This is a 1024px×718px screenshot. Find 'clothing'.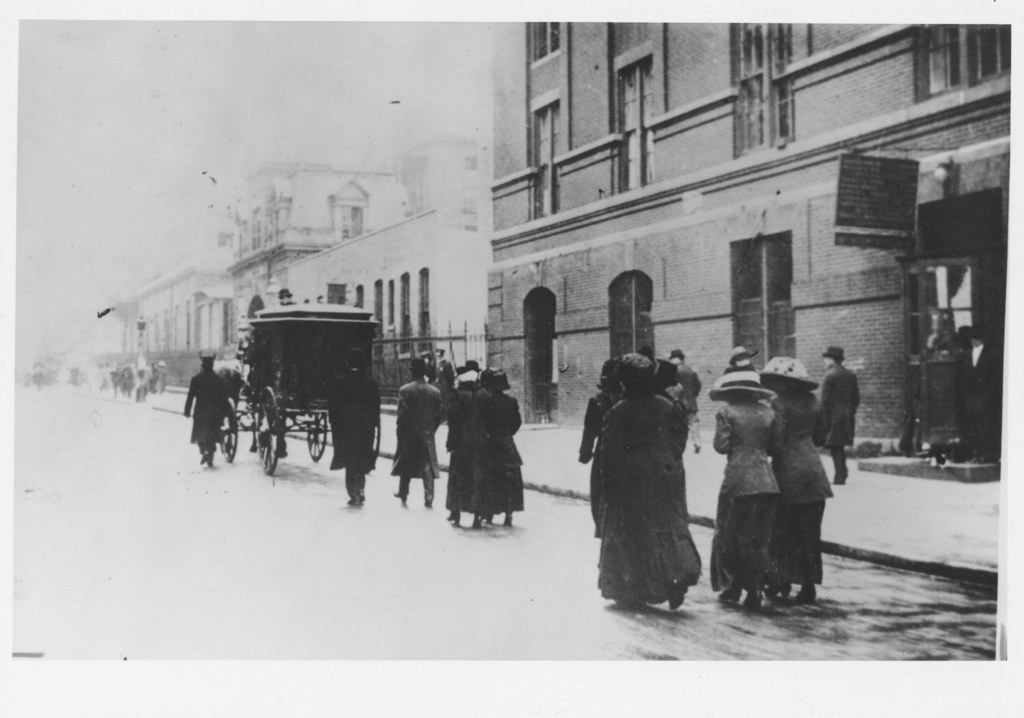
Bounding box: region(708, 402, 778, 591).
